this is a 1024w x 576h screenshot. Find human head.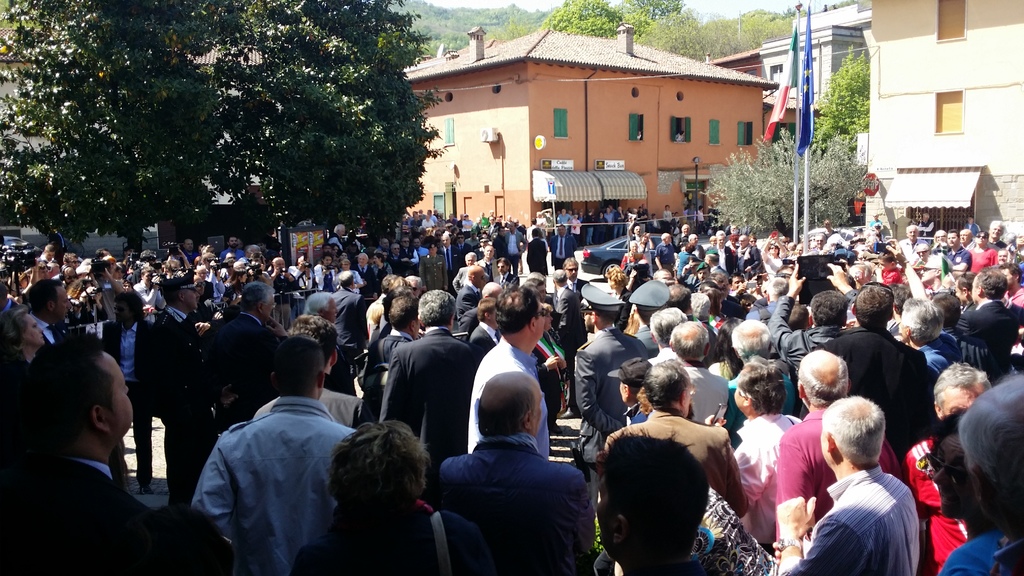
Bounding box: bbox=[810, 288, 850, 326].
